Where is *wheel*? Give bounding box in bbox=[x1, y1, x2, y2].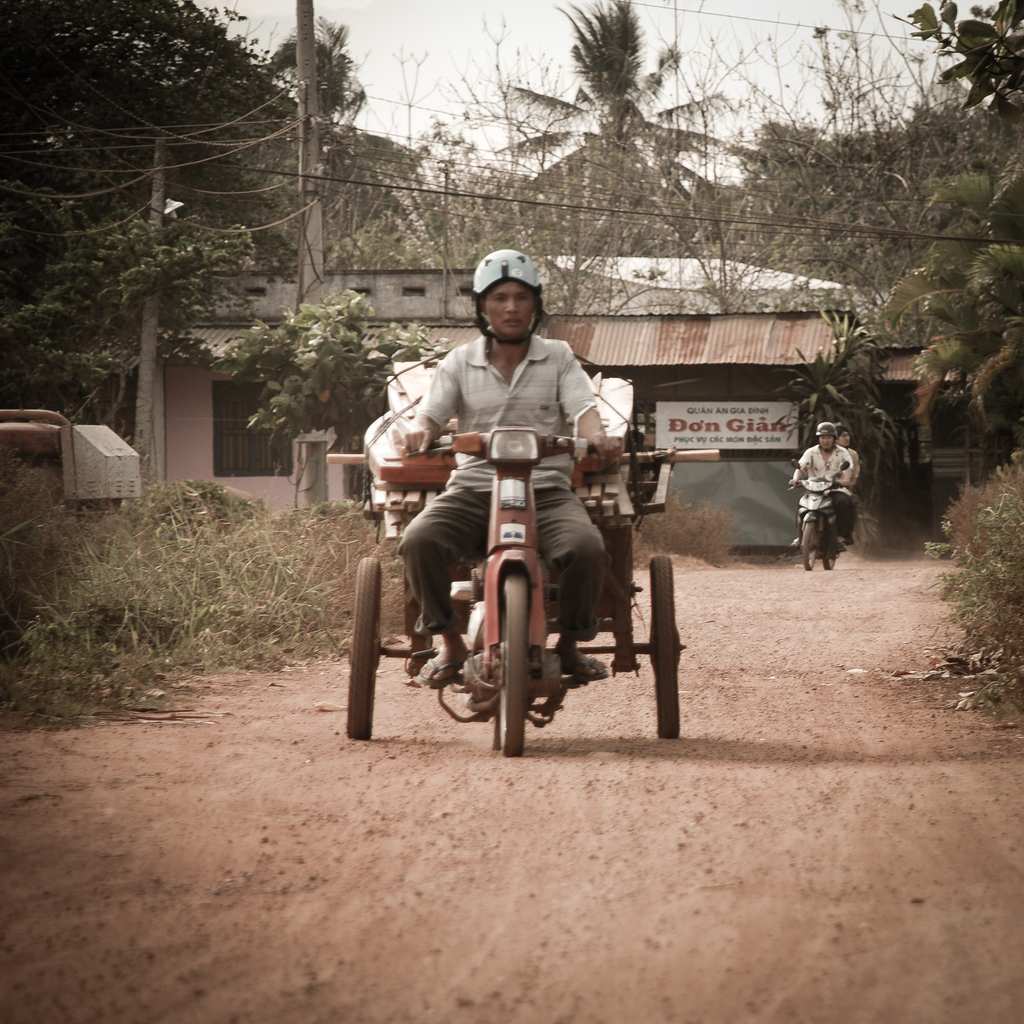
bbox=[646, 554, 683, 739].
